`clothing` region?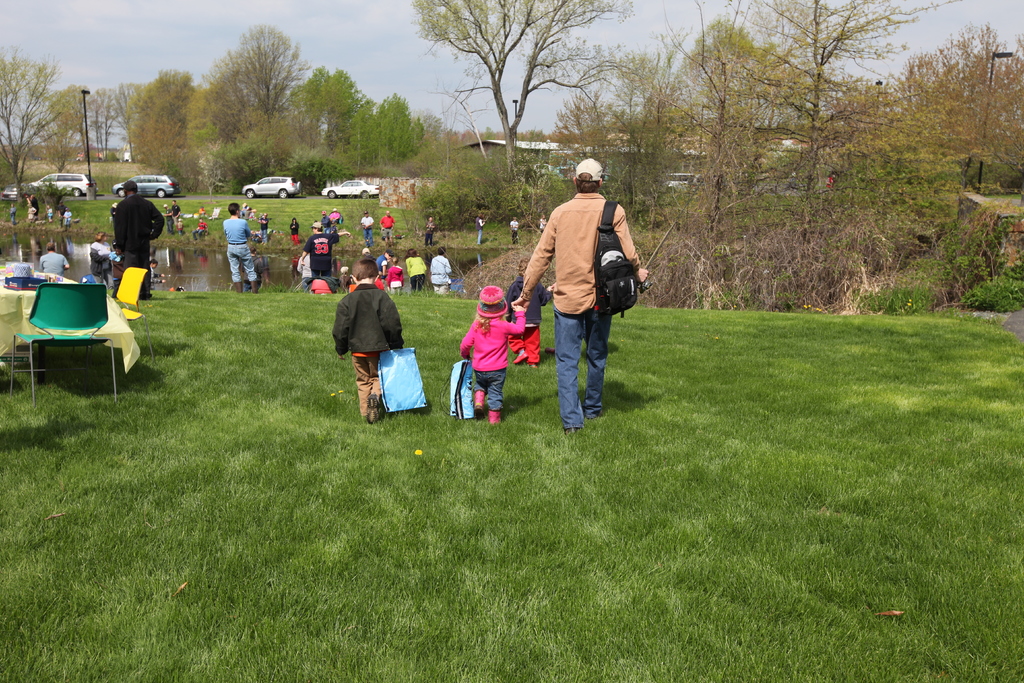
locate(509, 220, 518, 242)
